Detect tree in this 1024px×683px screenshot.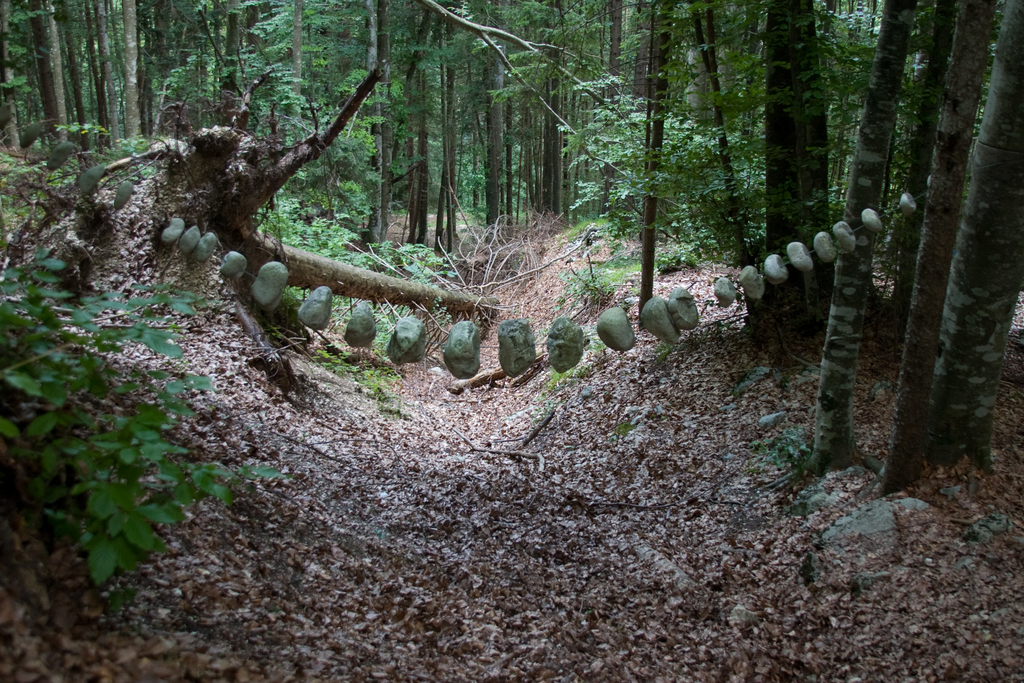
Detection: locate(1, 0, 1023, 503).
